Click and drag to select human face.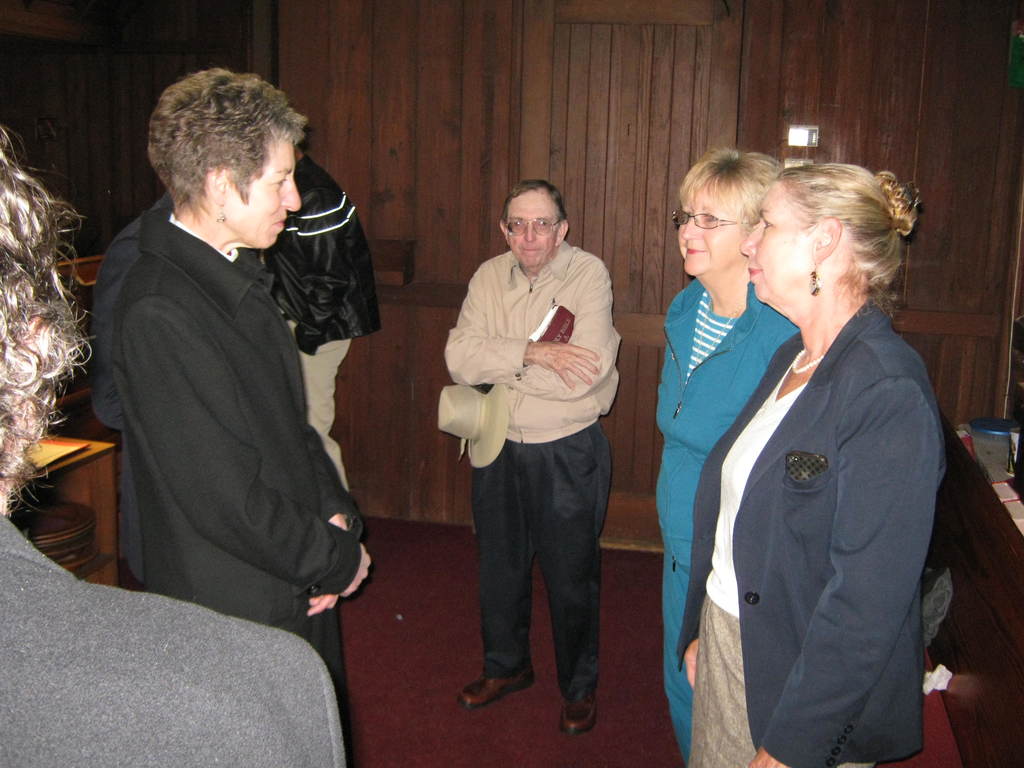
Selection: [left=743, top=177, right=824, bottom=311].
